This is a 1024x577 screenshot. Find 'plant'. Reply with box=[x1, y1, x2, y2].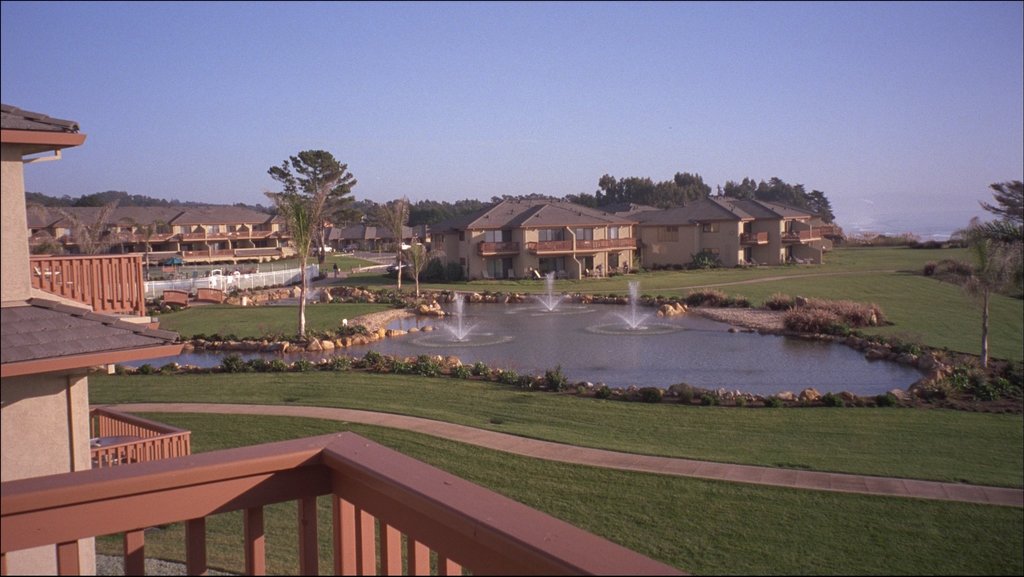
box=[472, 358, 490, 379].
